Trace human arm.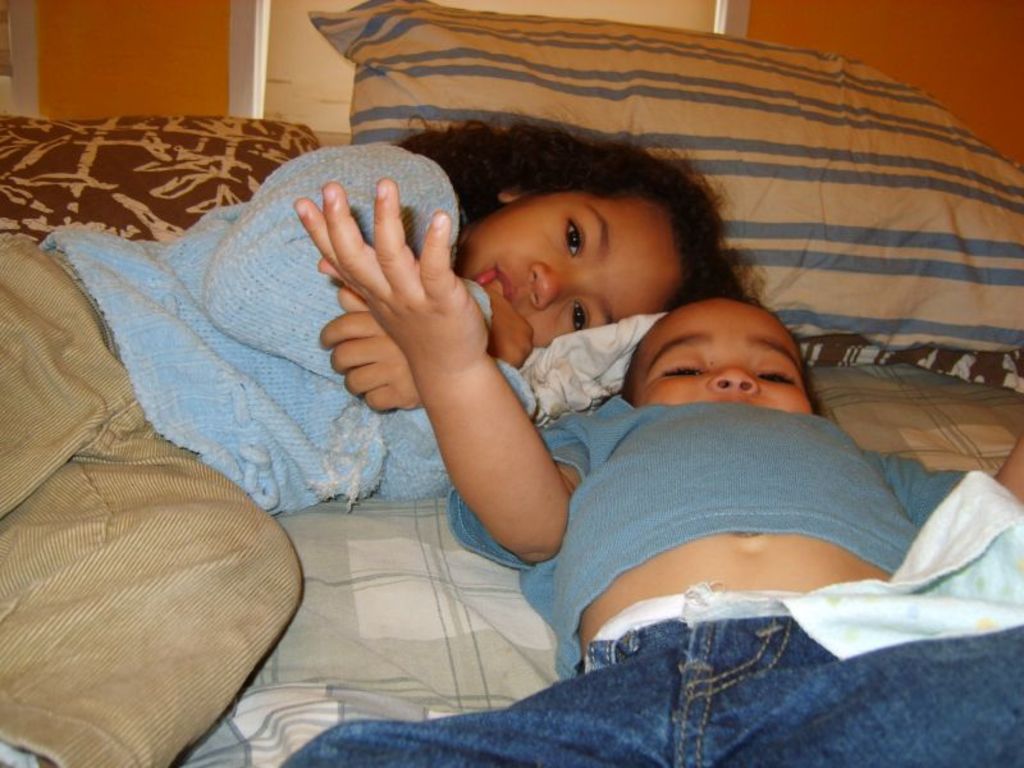
Traced to (left=200, top=152, right=538, bottom=392).
